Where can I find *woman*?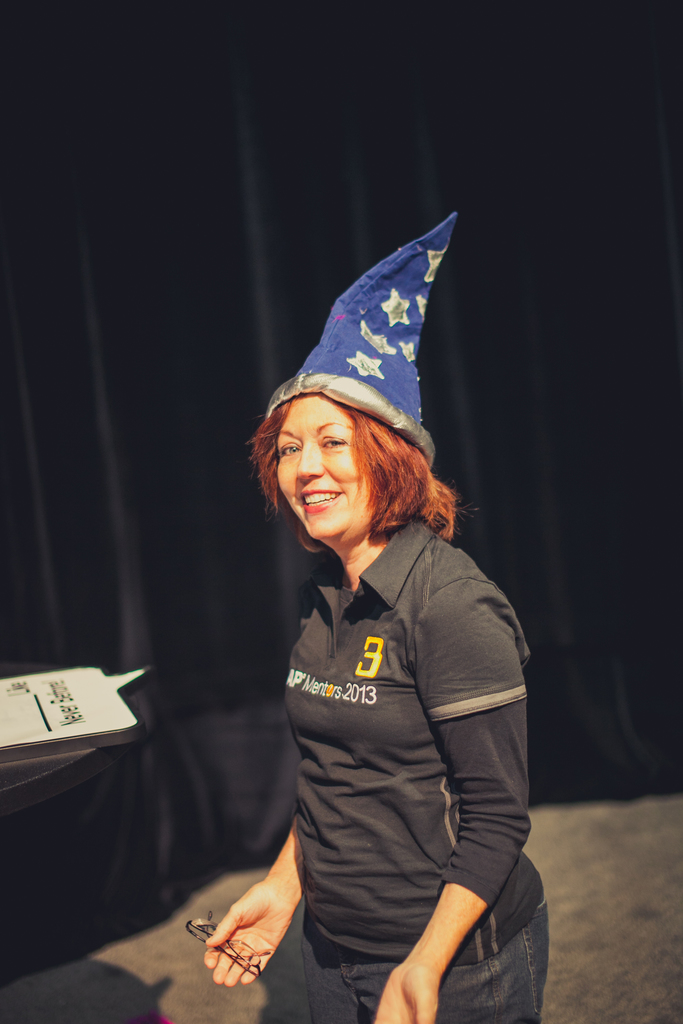
You can find it at locate(195, 372, 552, 1023).
